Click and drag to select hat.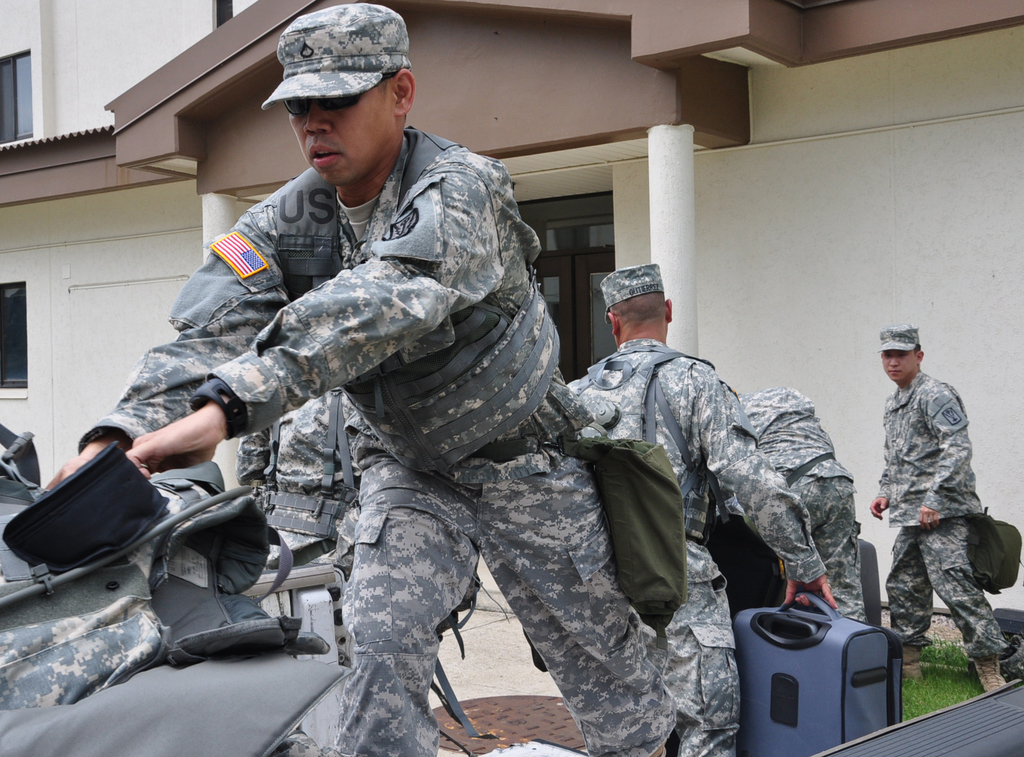
Selection: x1=598 y1=260 x2=662 y2=323.
